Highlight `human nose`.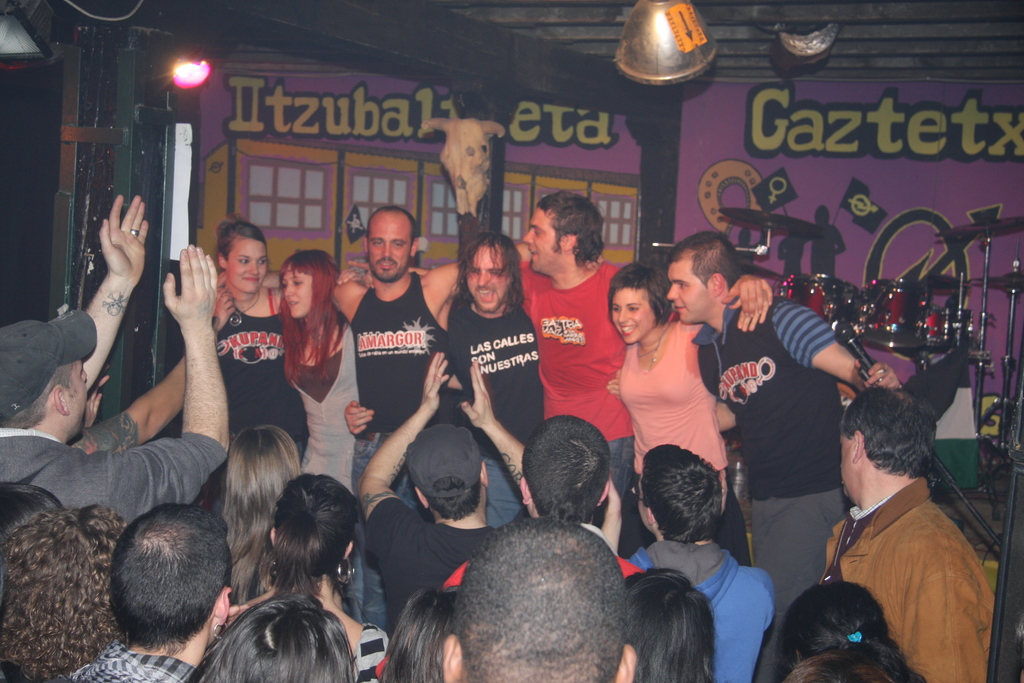
Highlighted region: BBox(477, 272, 486, 290).
